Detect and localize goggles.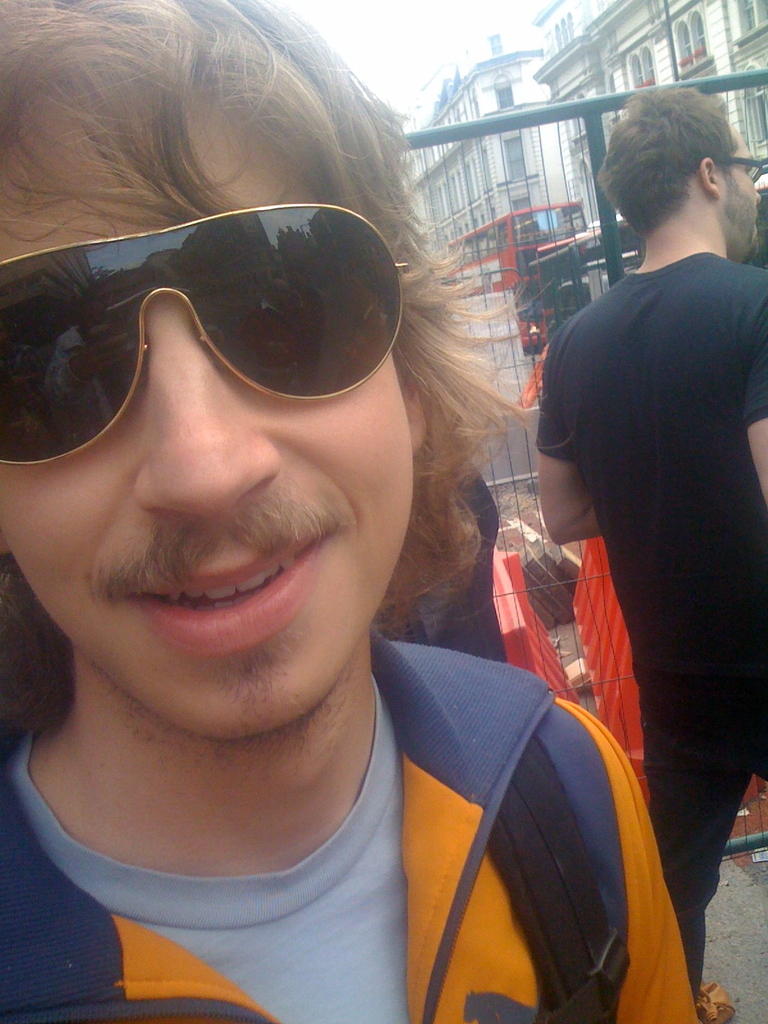
Localized at bbox=[0, 200, 414, 468].
